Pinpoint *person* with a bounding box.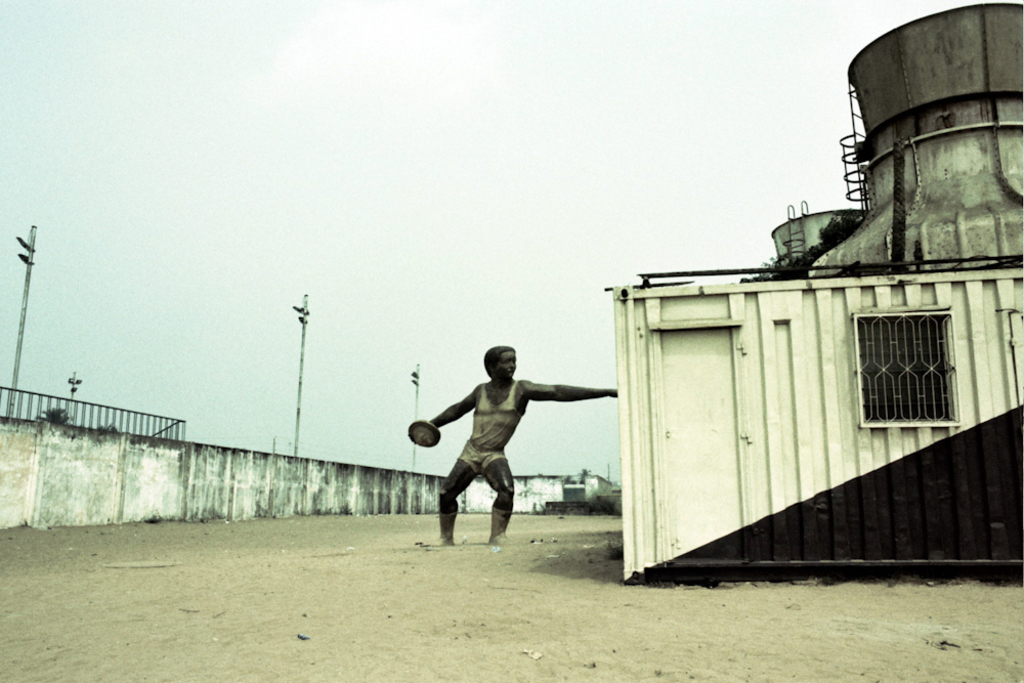
[left=425, top=345, right=620, bottom=548].
